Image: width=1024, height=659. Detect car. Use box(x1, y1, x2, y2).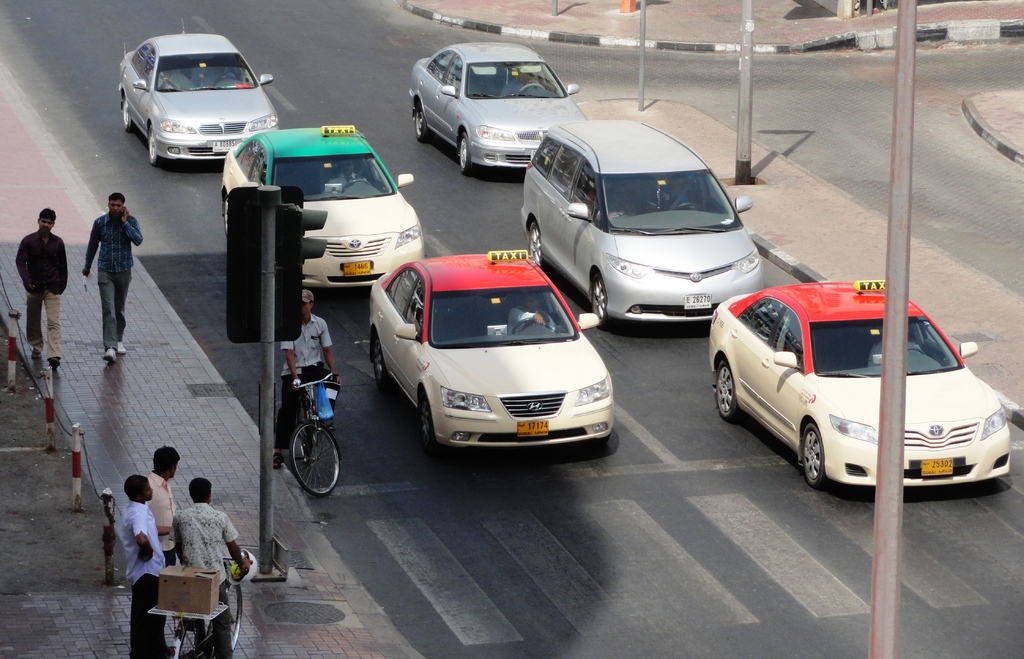
box(520, 115, 762, 327).
